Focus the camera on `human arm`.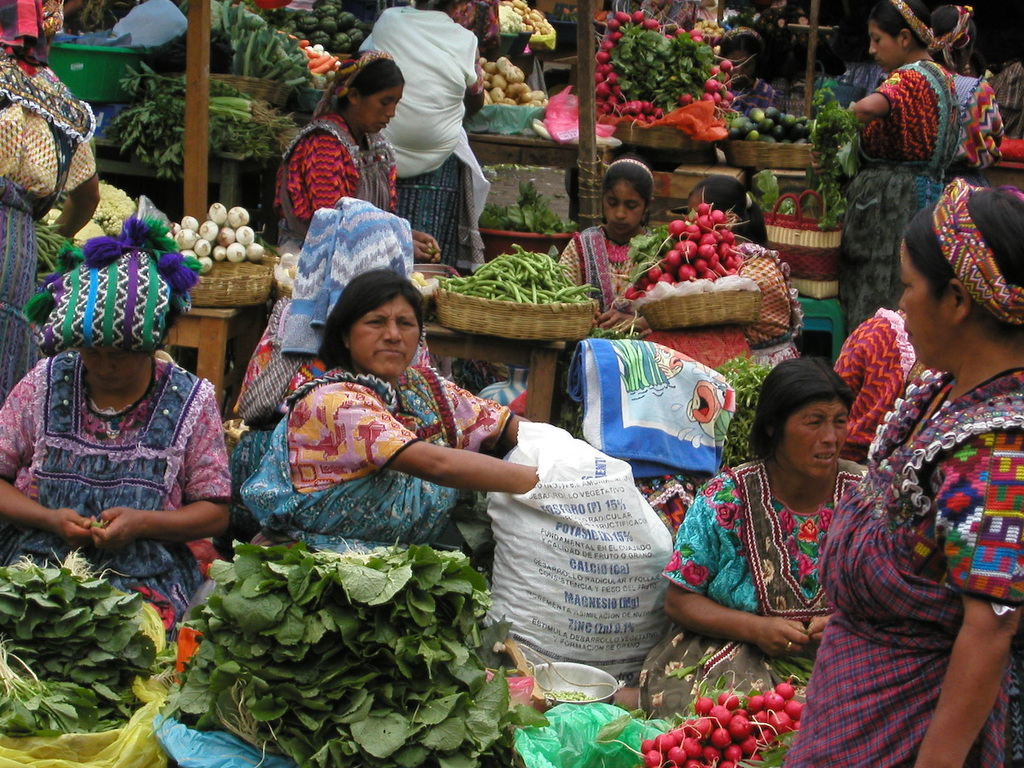
Focus region: x1=413, y1=228, x2=437, y2=247.
